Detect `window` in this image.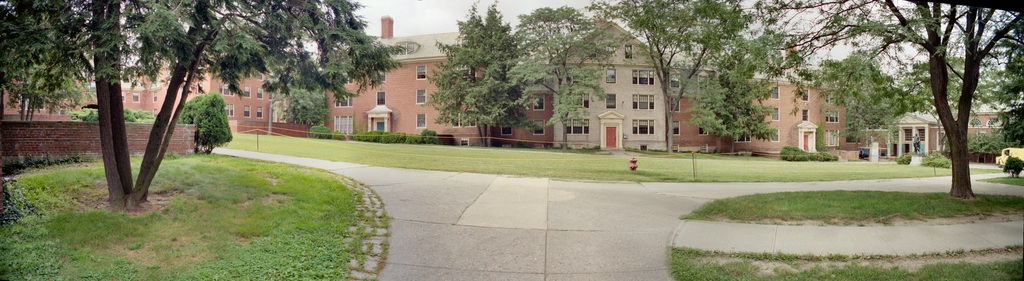
Detection: x1=453, y1=63, x2=470, y2=81.
